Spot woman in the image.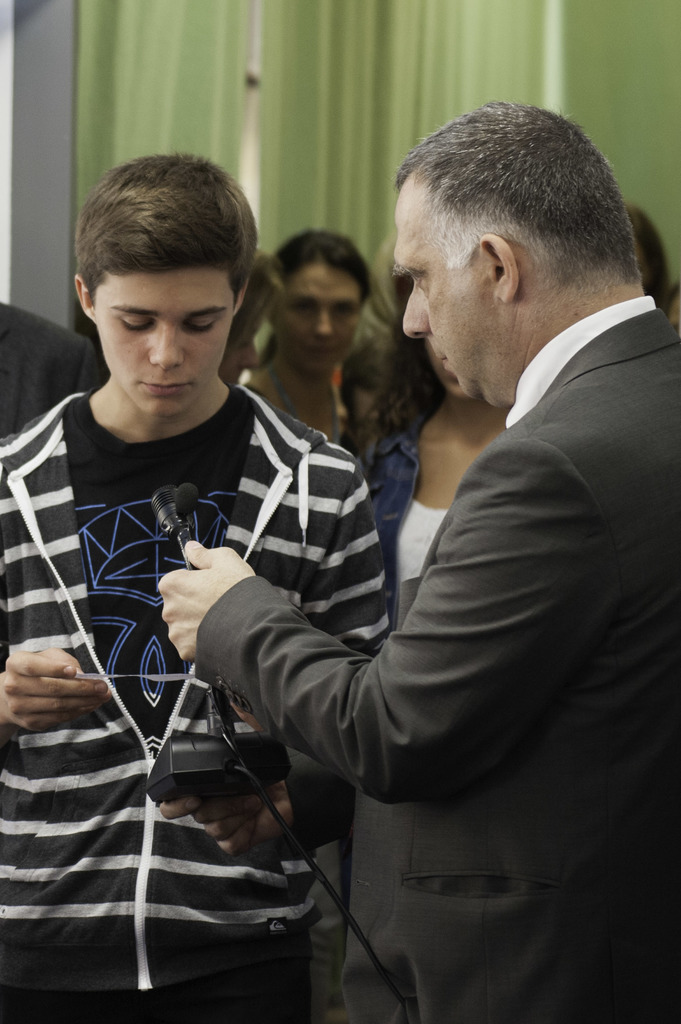
woman found at left=274, top=223, right=378, bottom=442.
